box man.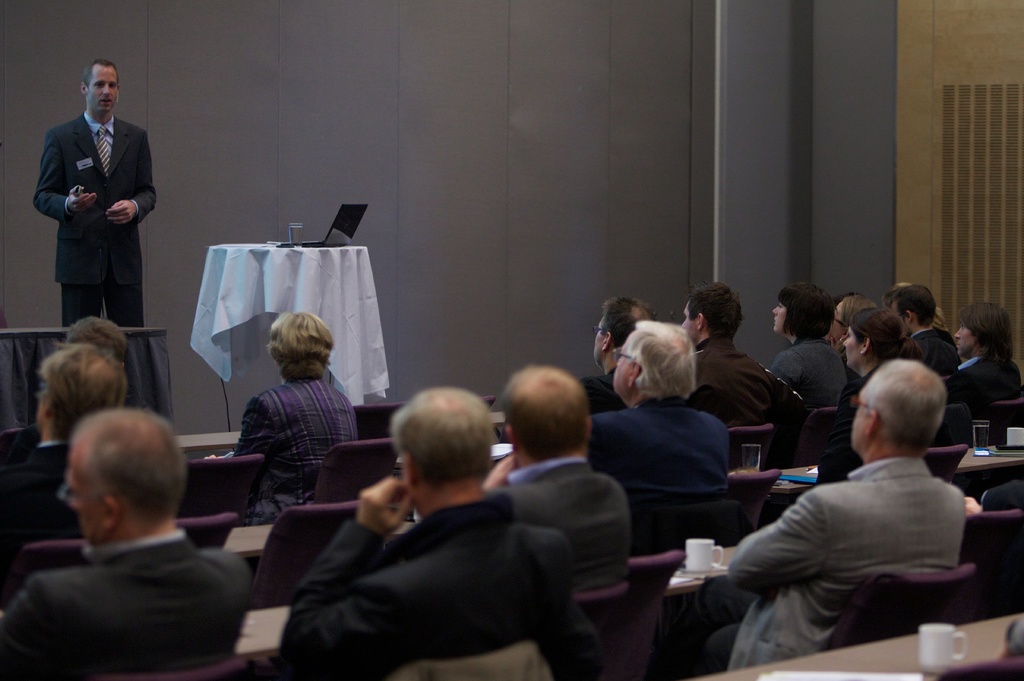
[576, 291, 665, 406].
